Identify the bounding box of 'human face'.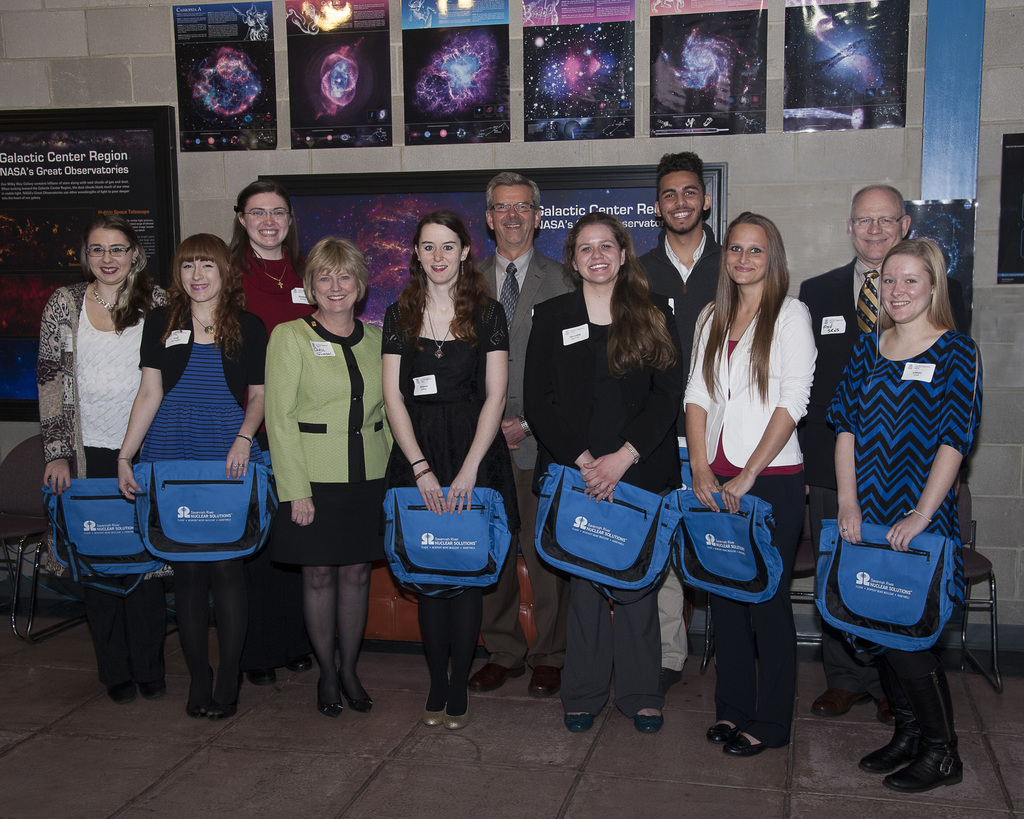
659,171,703,236.
